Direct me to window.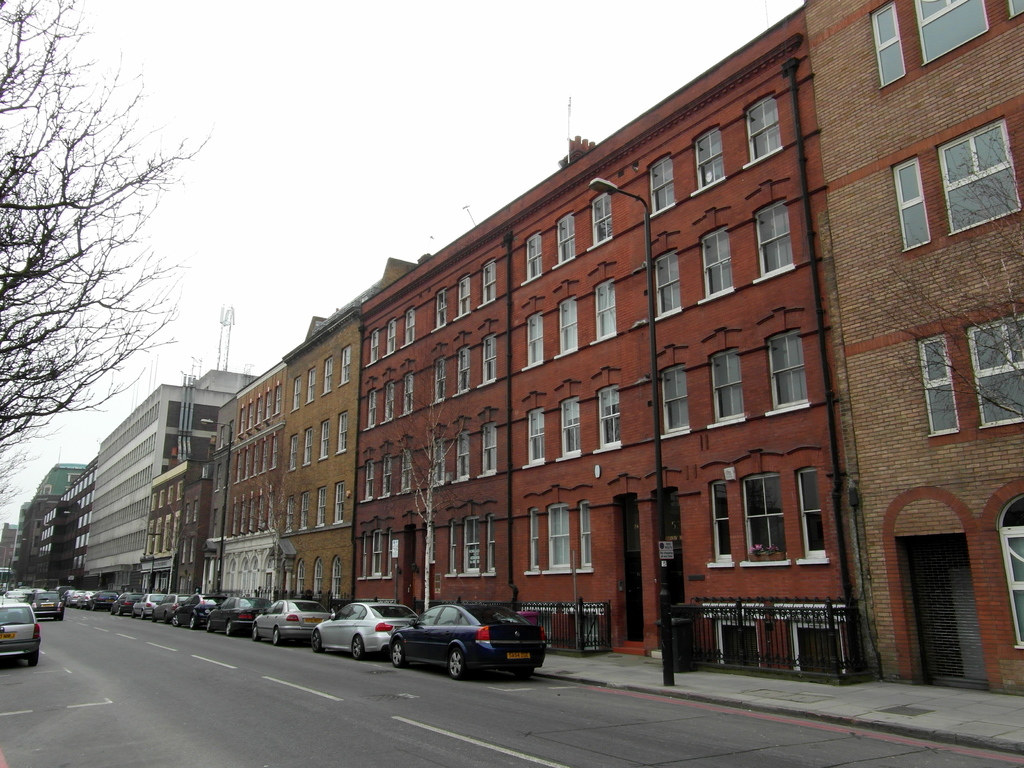
Direction: x1=434 y1=440 x2=447 y2=490.
